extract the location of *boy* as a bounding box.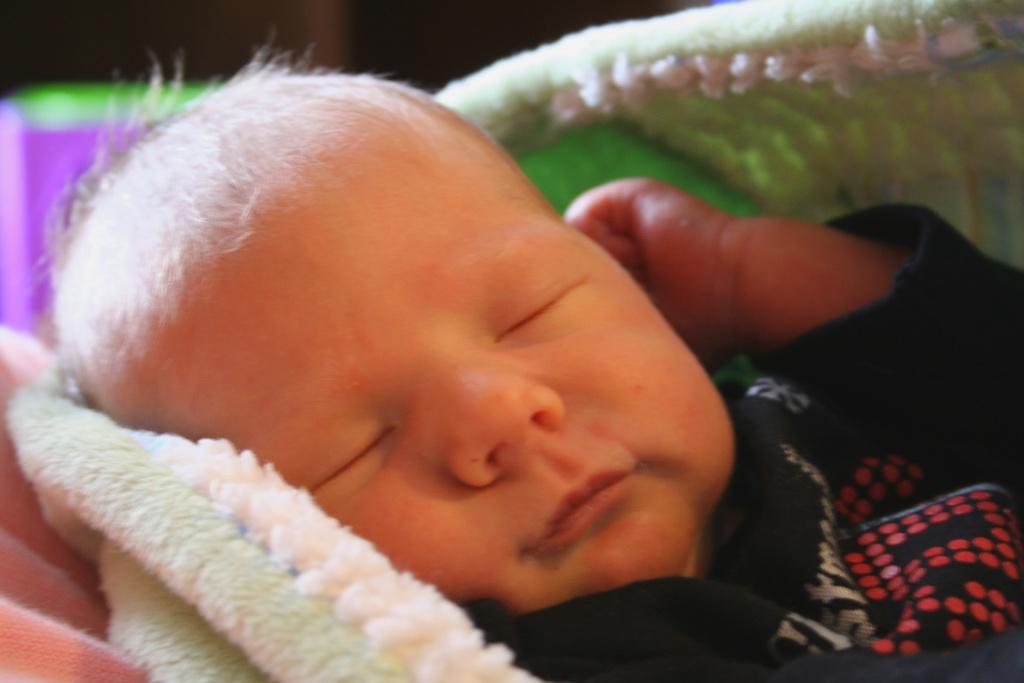
locate(19, 55, 898, 673).
